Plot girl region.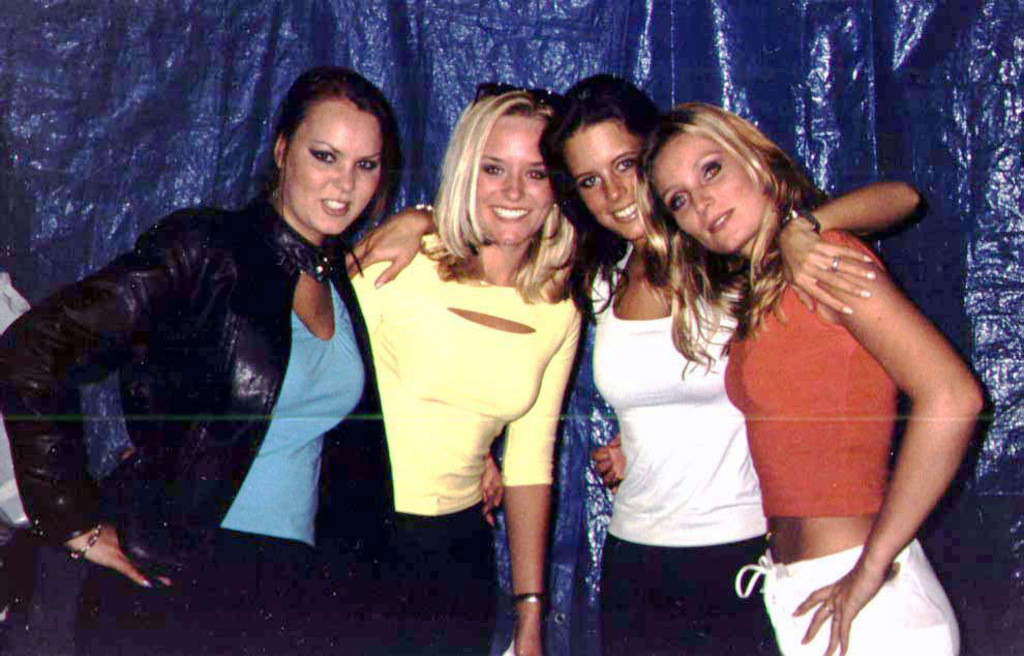
Plotted at <bbox>349, 81, 586, 655</bbox>.
